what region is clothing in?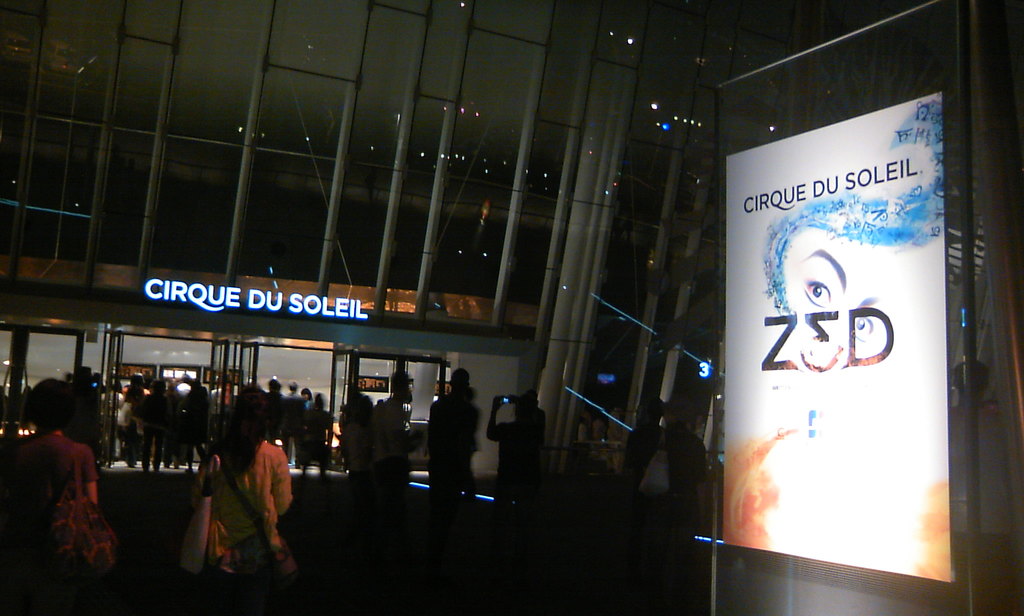
BBox(188, 409, 301, 587).
